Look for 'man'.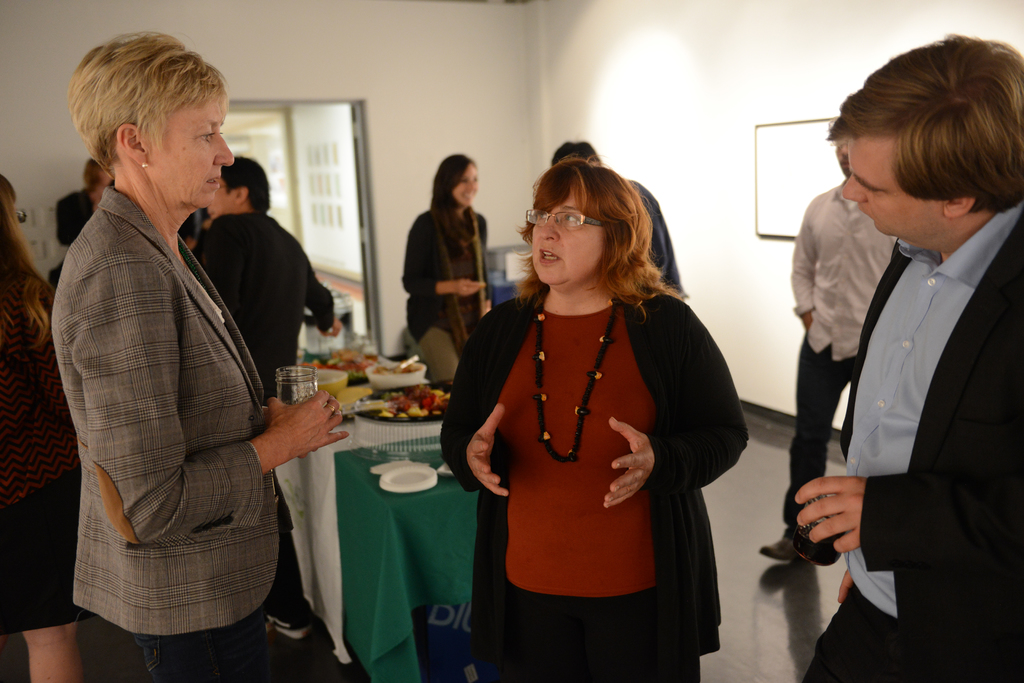
Found: bbox=(547, 138, 686, 301).
